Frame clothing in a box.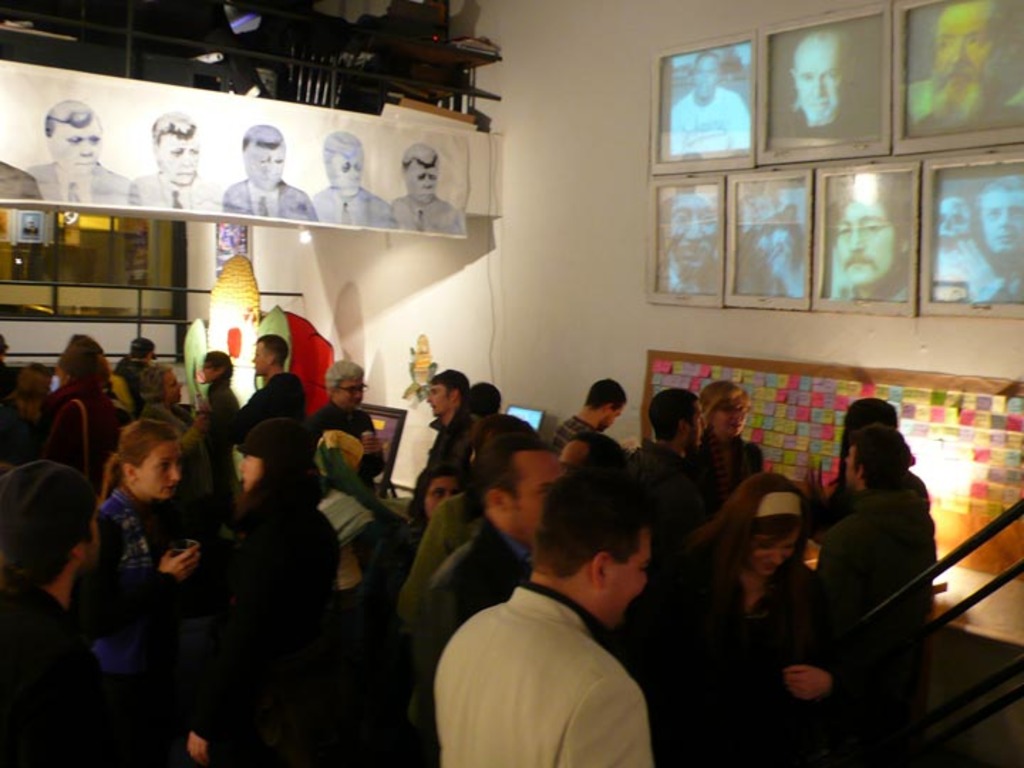
rect(402, 469, 475, 650).
